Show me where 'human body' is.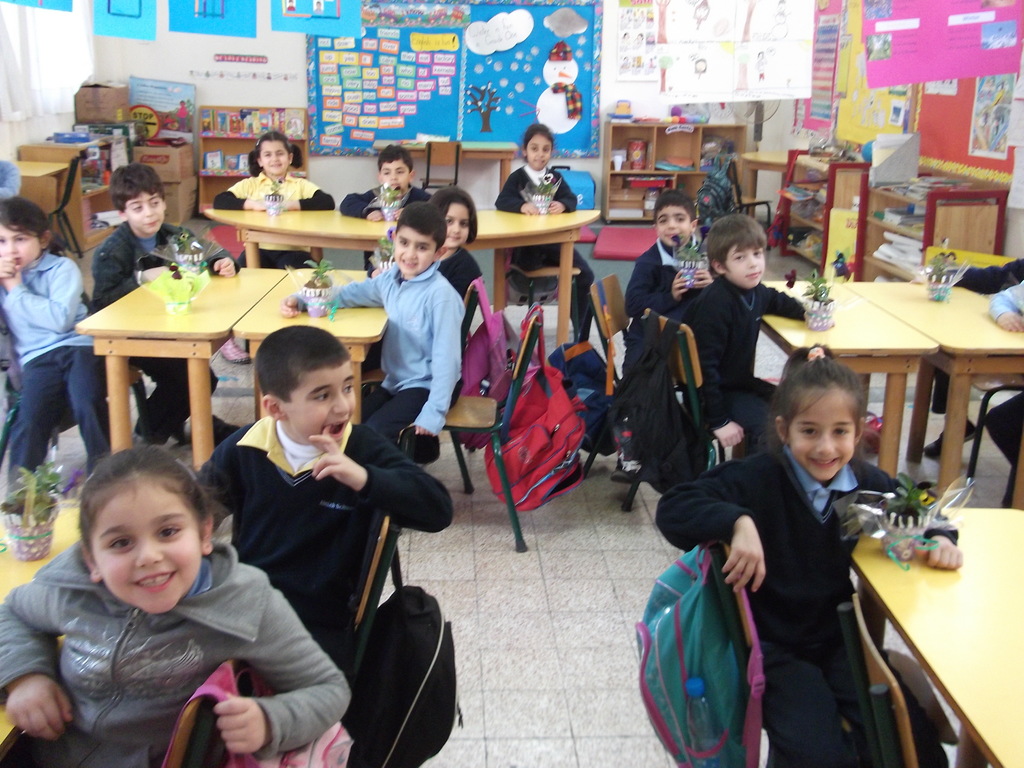
'human body' is at pyautogui.locateOnScreen(93, 222, 243, 431).
